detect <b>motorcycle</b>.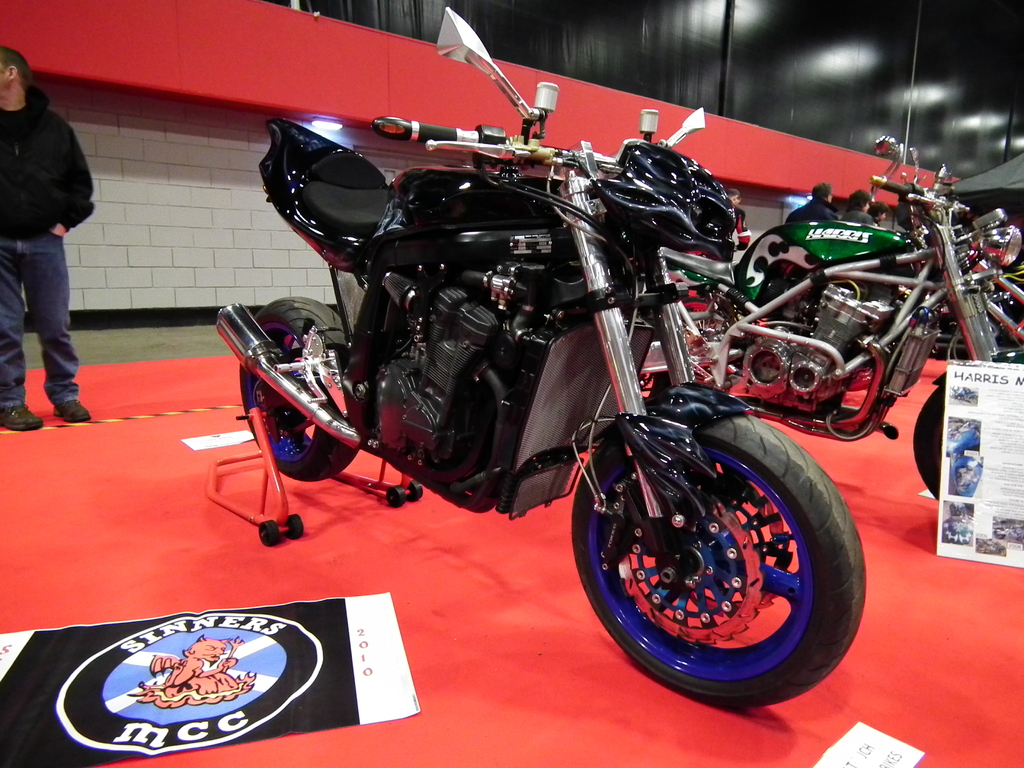
Detected at [660, 156, 1023, 504].
